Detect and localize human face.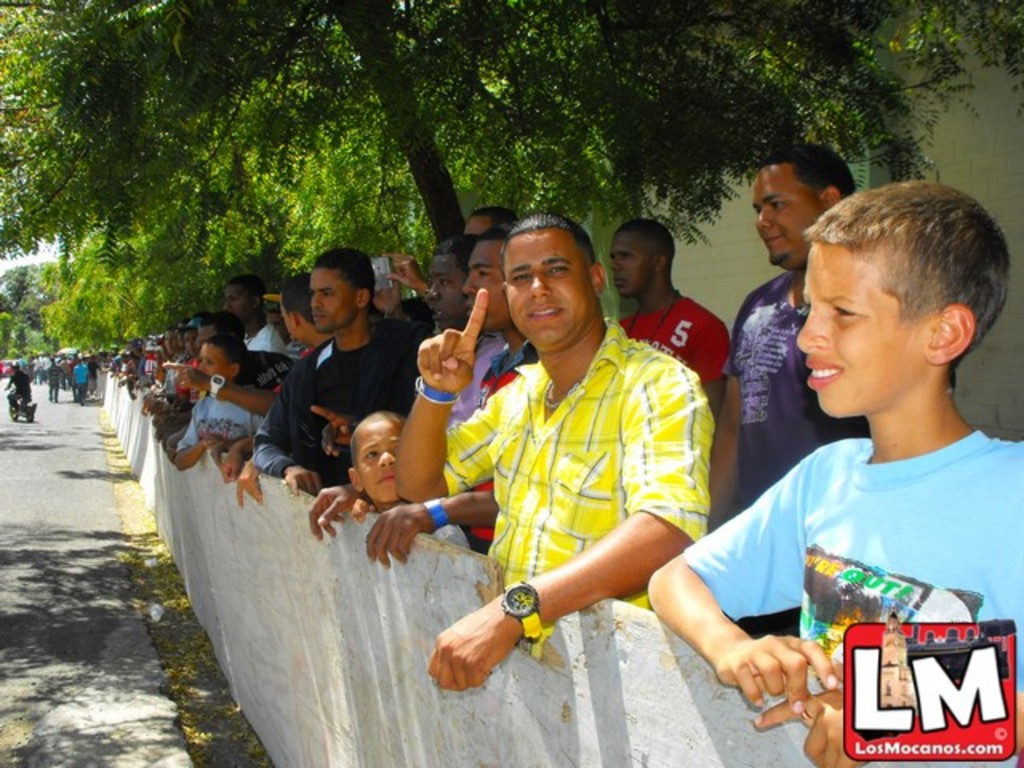
Localized at bbox=[357, 421, 400, 501].
